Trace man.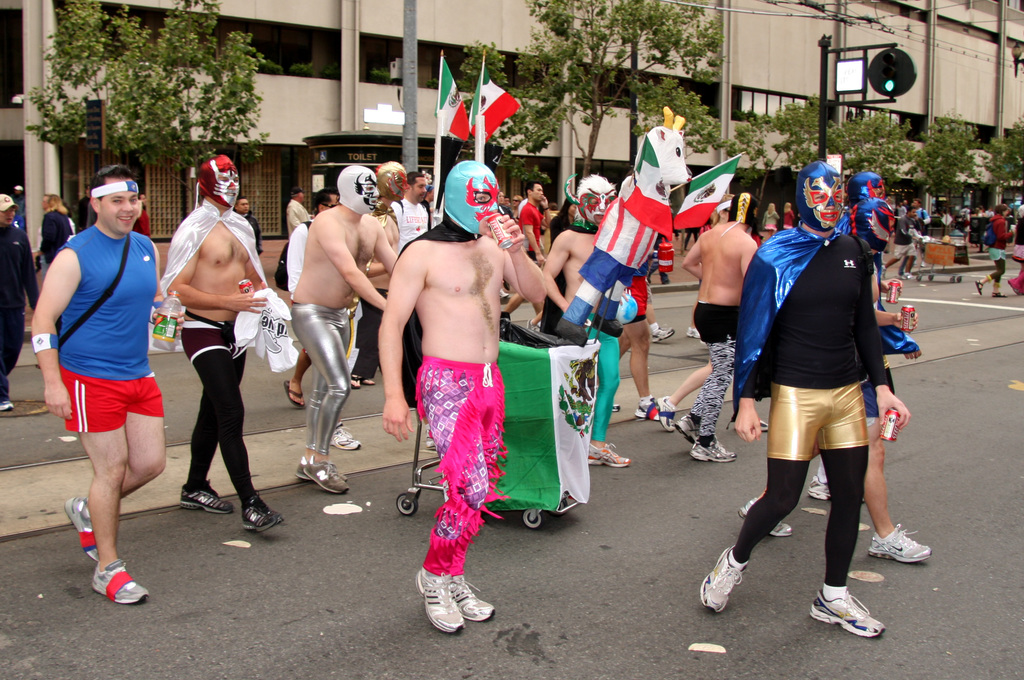
Traced to <region>232, 199, 264, 256</region>.
